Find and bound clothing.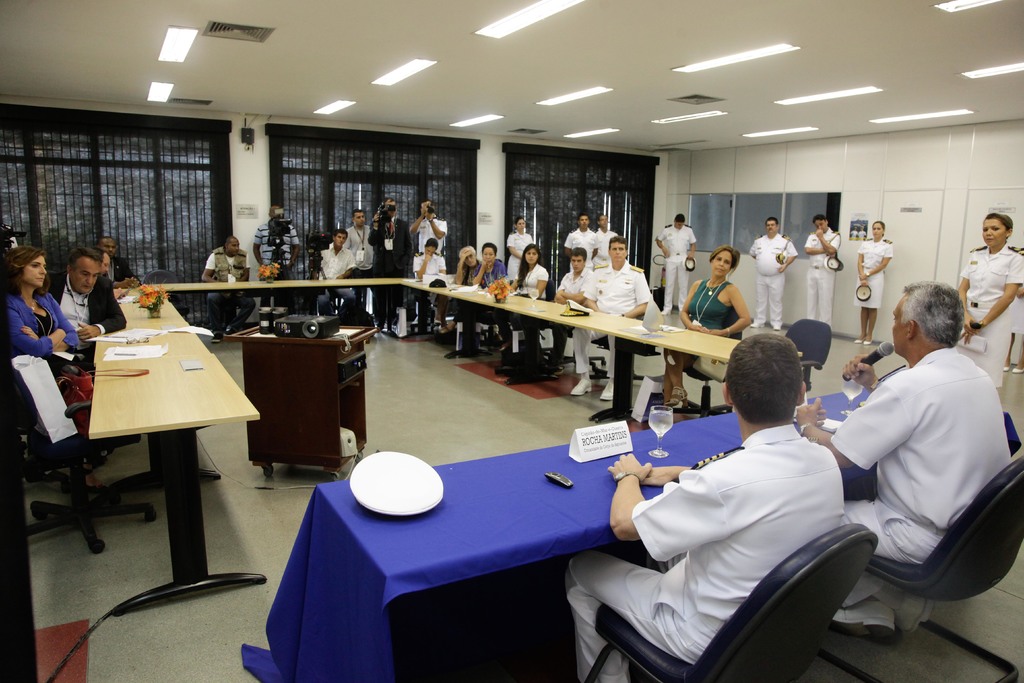
Bound: (1010, 252, 1023, 336).
